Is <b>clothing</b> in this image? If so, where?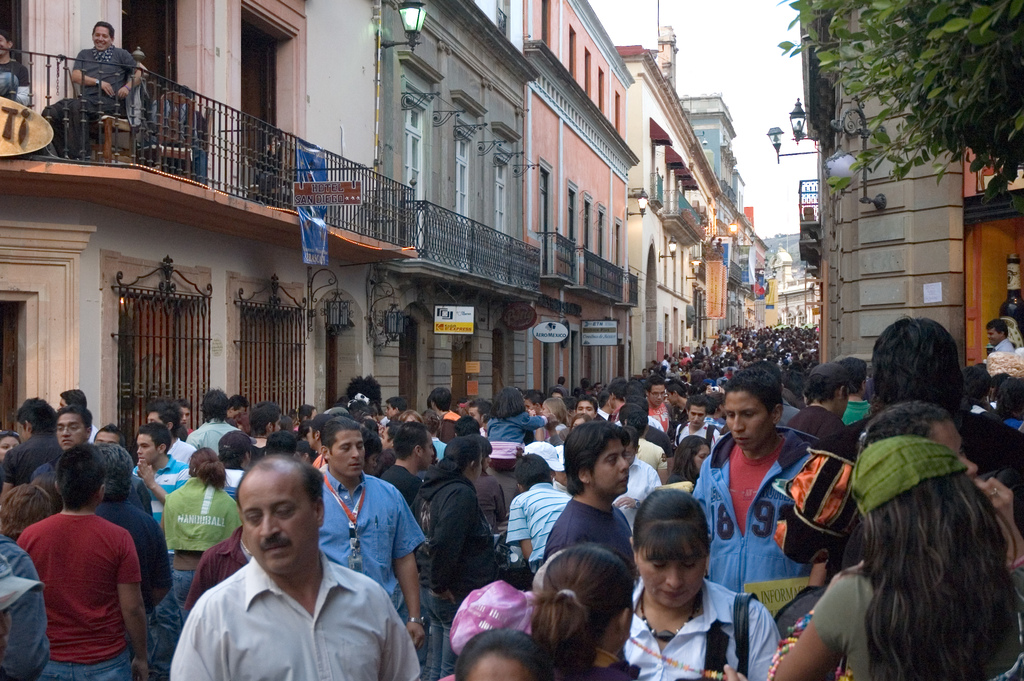
Yes, at 151 101 207 188.
